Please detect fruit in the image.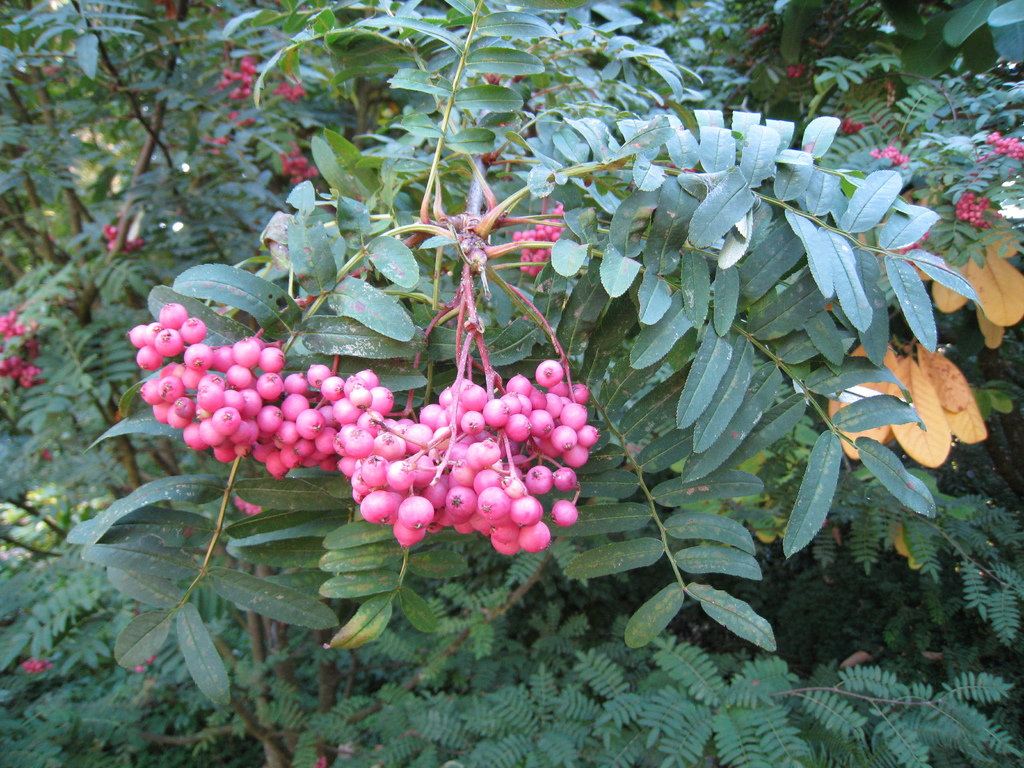
pyautogui.locateOnScreen(100, 213, 138, 257).
